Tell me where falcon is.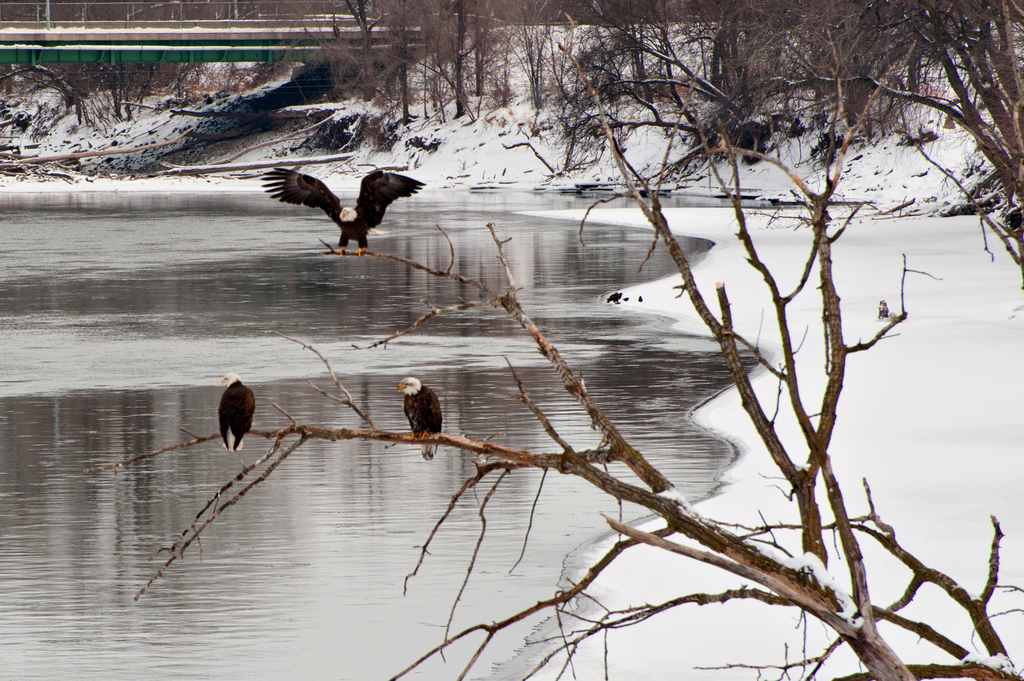
falcon is at 636,294,643,303.
